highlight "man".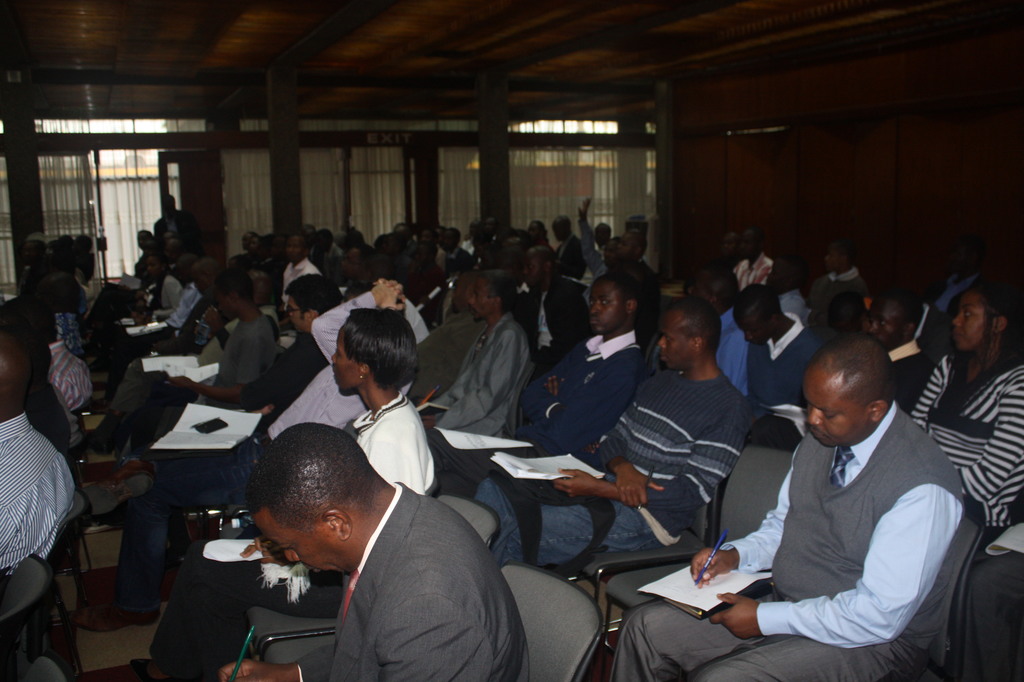
Highlighted region: select_region(817, 238, 870, 296).
